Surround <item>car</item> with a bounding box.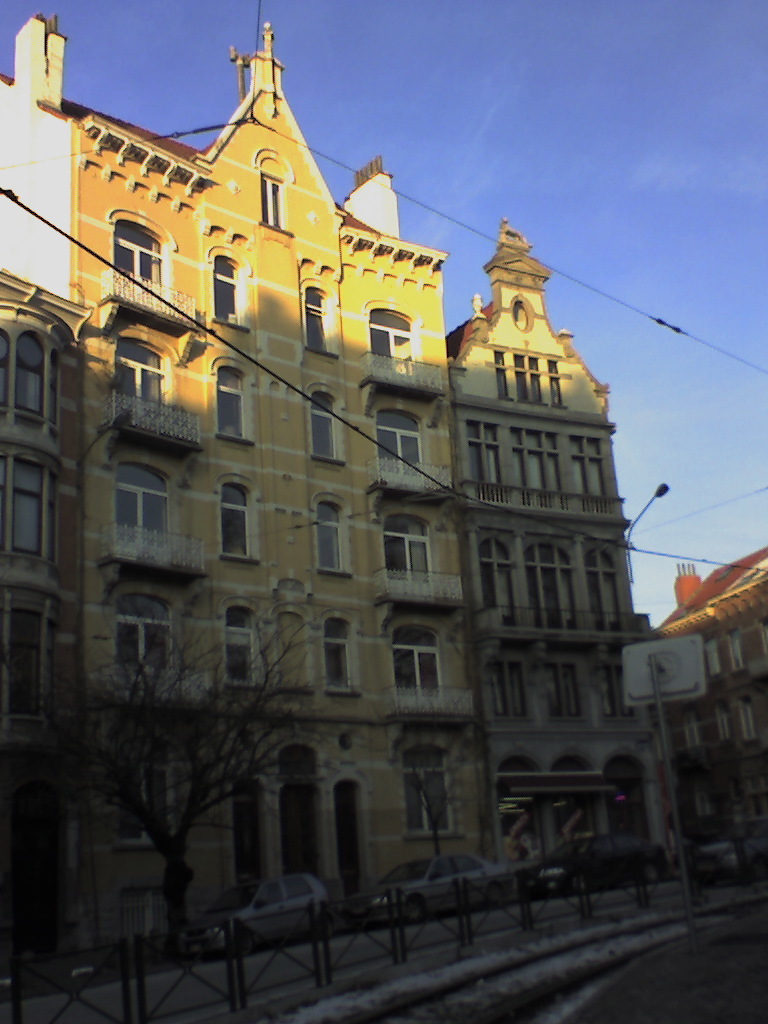
697, 820, 767, 867.
